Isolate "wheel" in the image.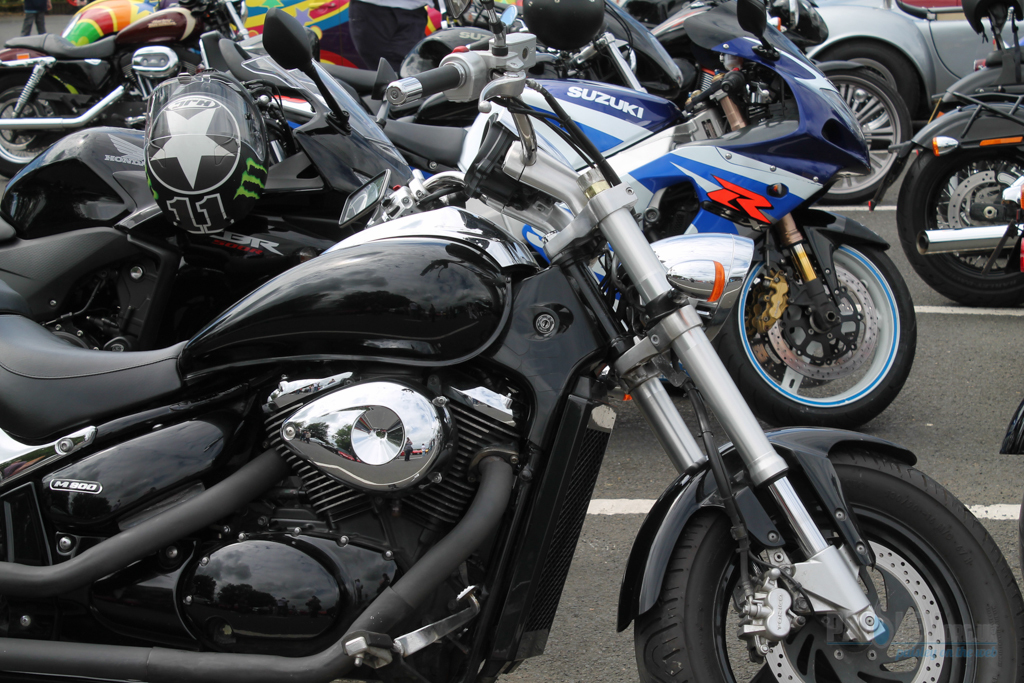
Isolated region: {"x1": 620, "y1": 463, "x2": 1004, "y2": 679}.
